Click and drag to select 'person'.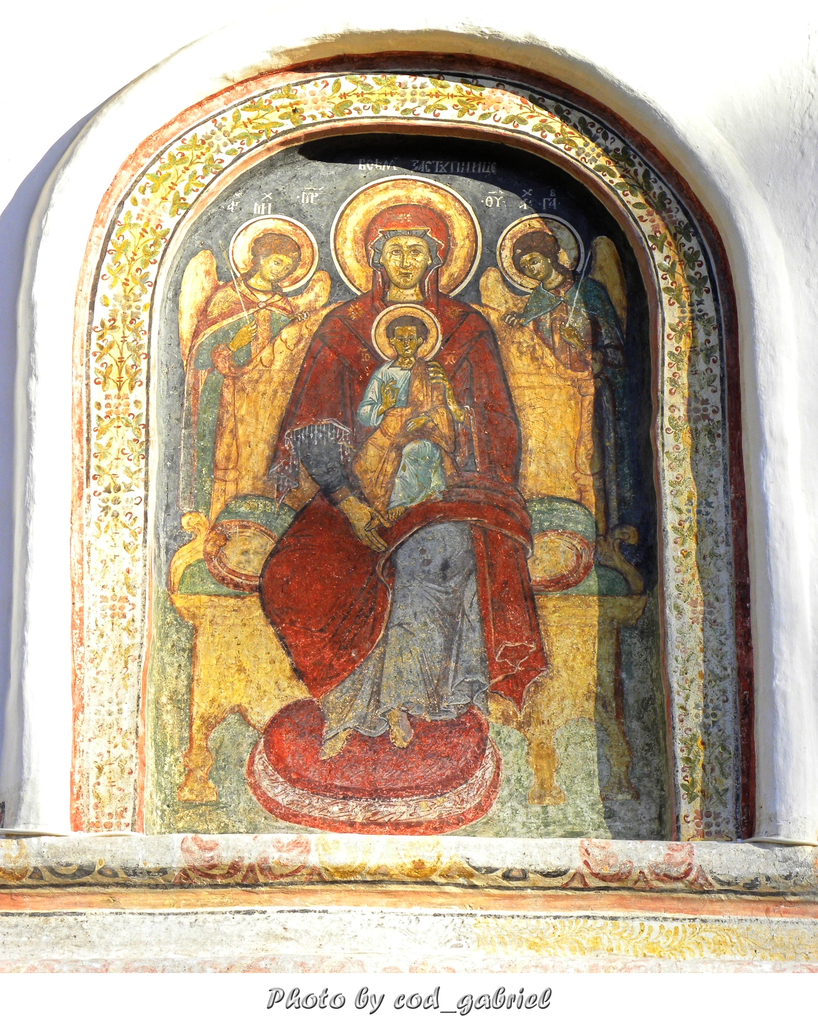
Selection: bbox(503, 228, 643, 557).
